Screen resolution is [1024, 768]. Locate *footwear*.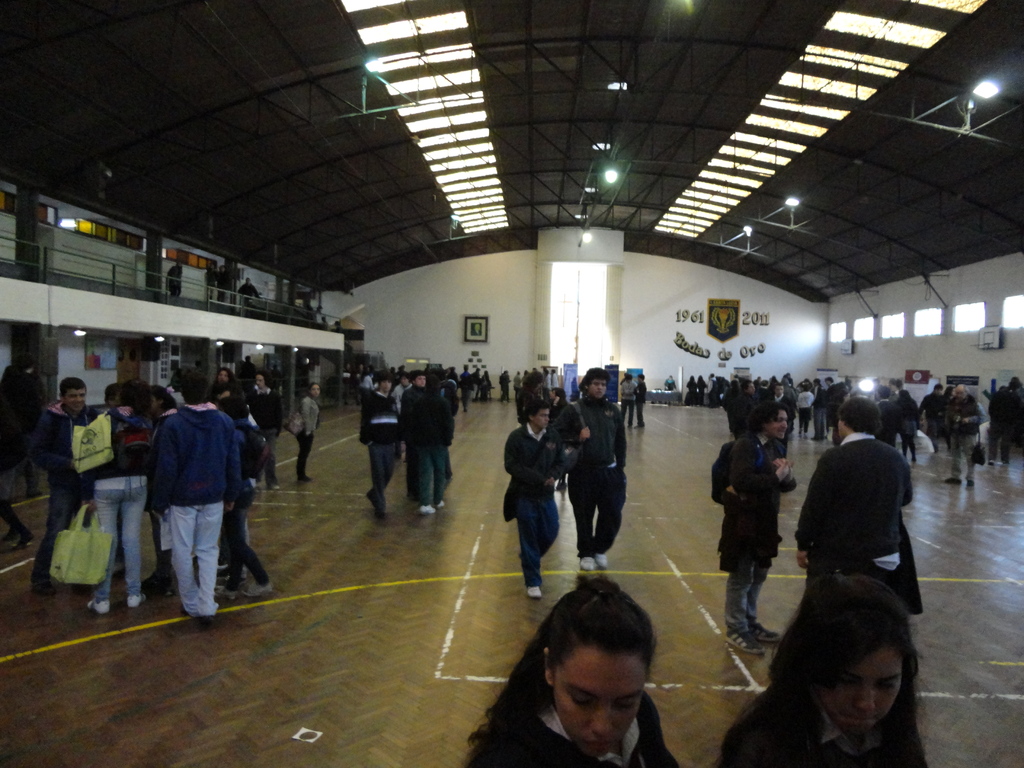
[left=946, top=476, right=961, bottom=486].
